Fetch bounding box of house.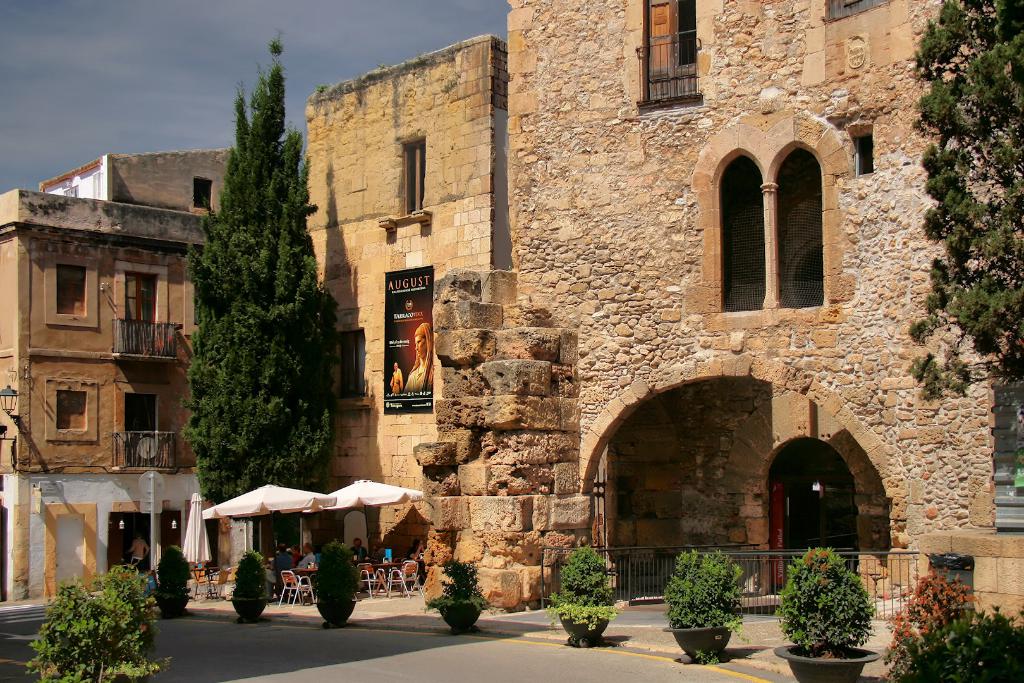
Bbox: Rect(26, 142, 262, 199).
